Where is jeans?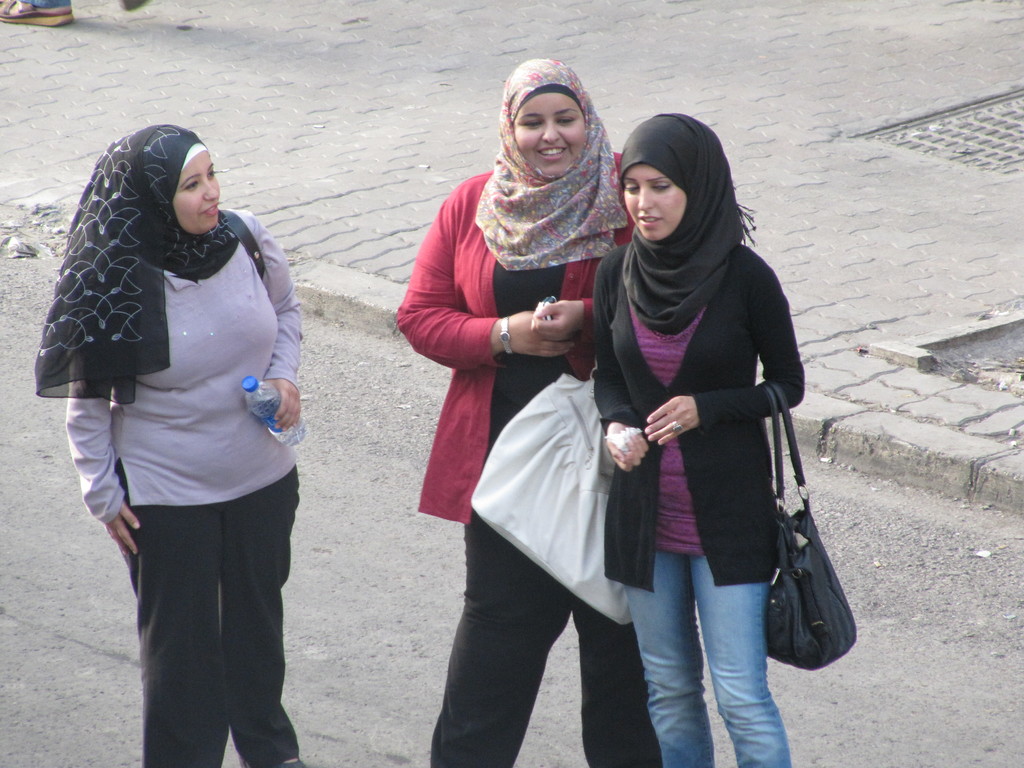
box(623, 535, 802, 755).
